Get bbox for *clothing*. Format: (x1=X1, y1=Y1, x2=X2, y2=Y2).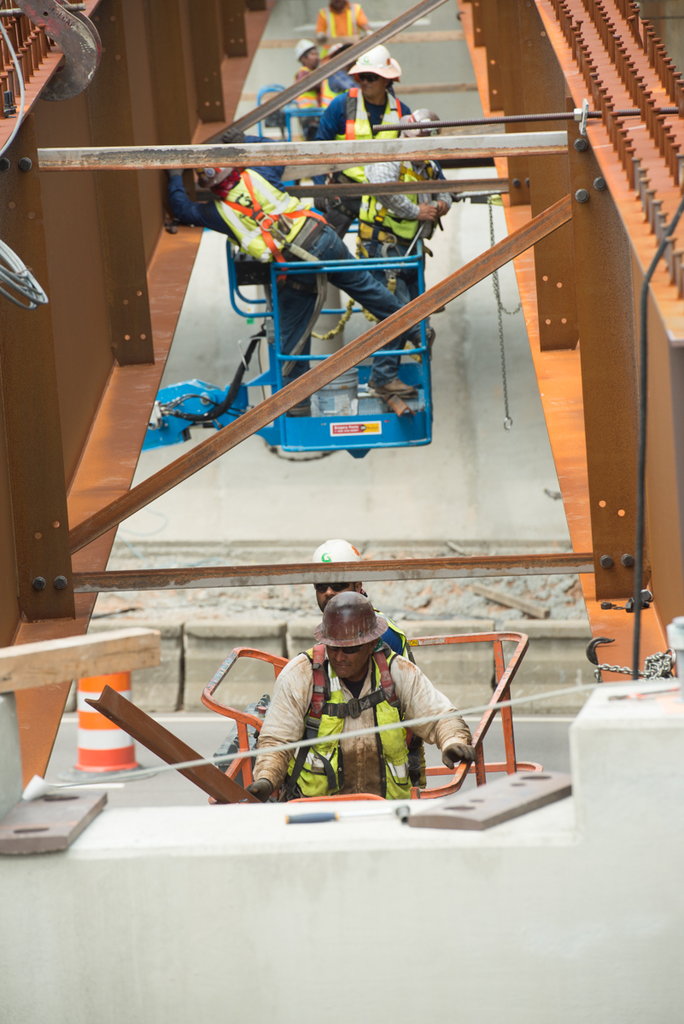
(x1=313, y1=99, x2=460, y2=150).
